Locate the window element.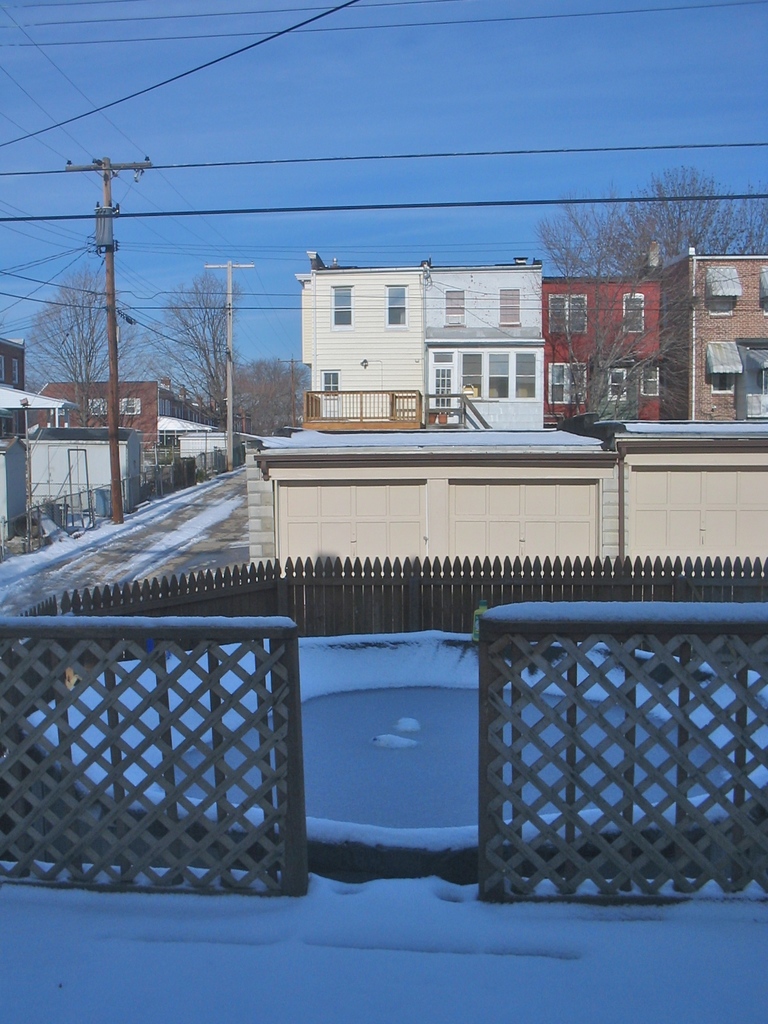
Element bbox: locate(637, 368, 662, 399).
